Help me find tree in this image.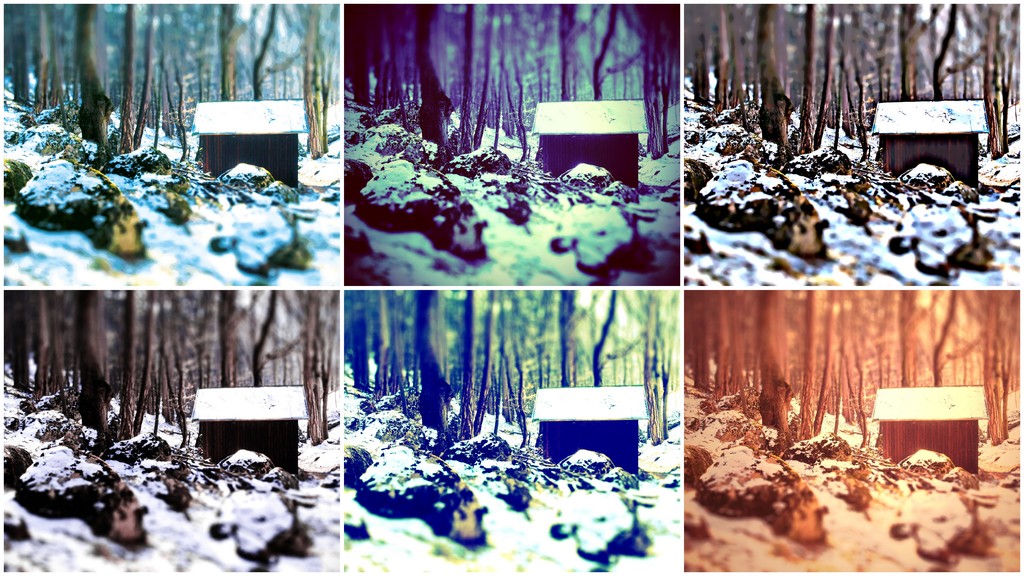
Found it: region(788, 279, 835, 451).
